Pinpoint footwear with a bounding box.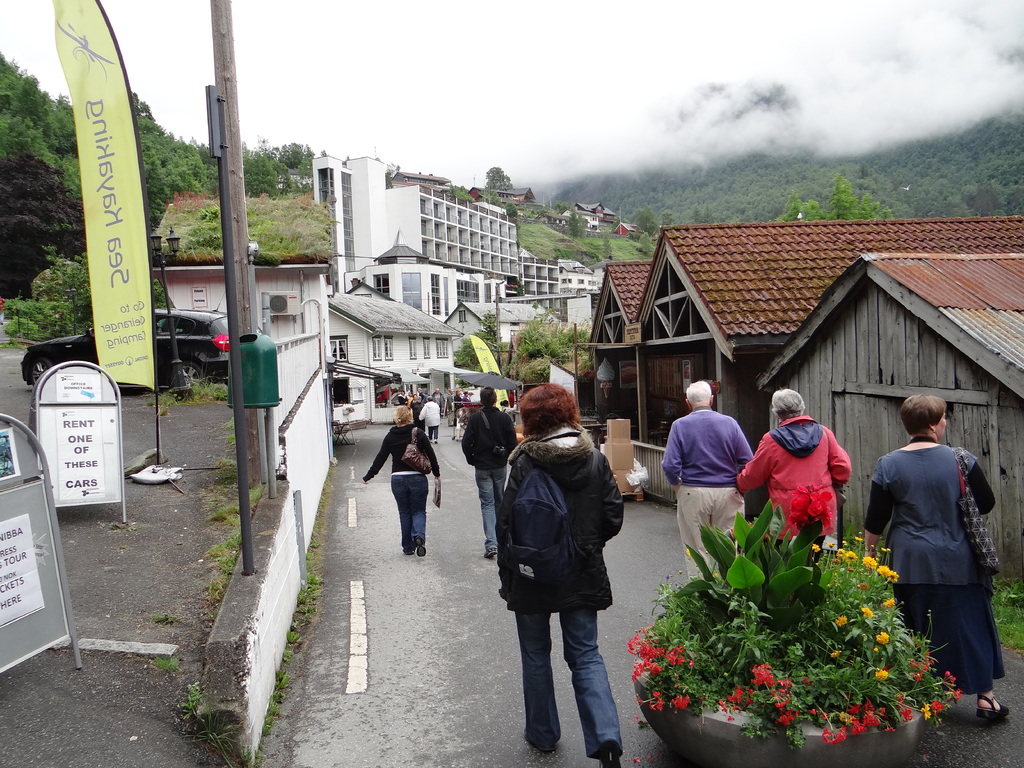
bbox=(600, 739, 618, 767).
